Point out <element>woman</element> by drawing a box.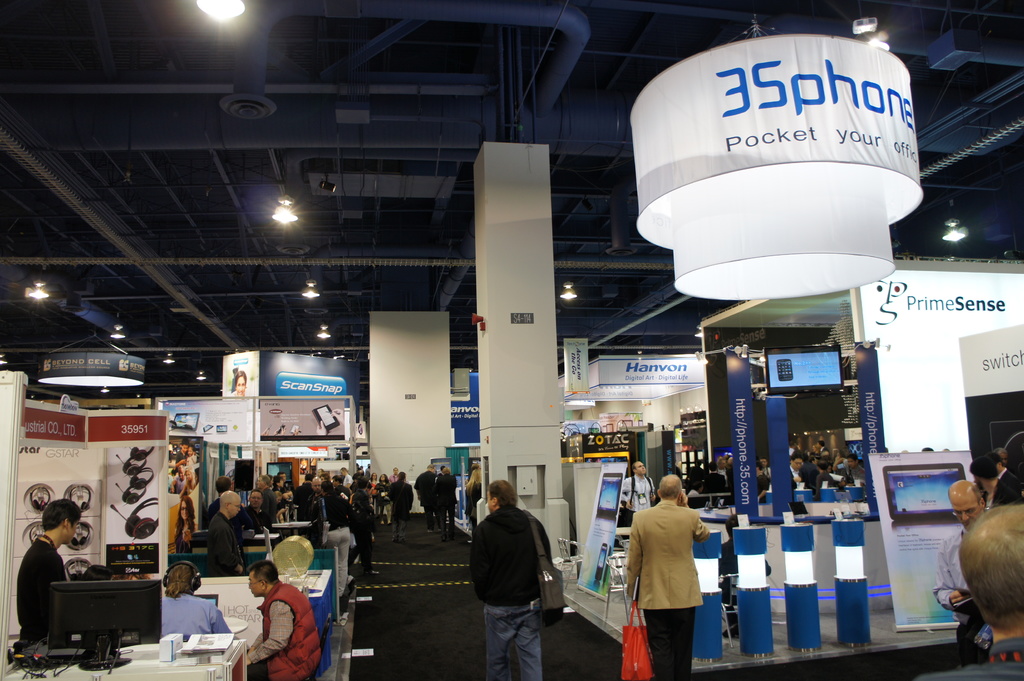
(173,495,200,556).
